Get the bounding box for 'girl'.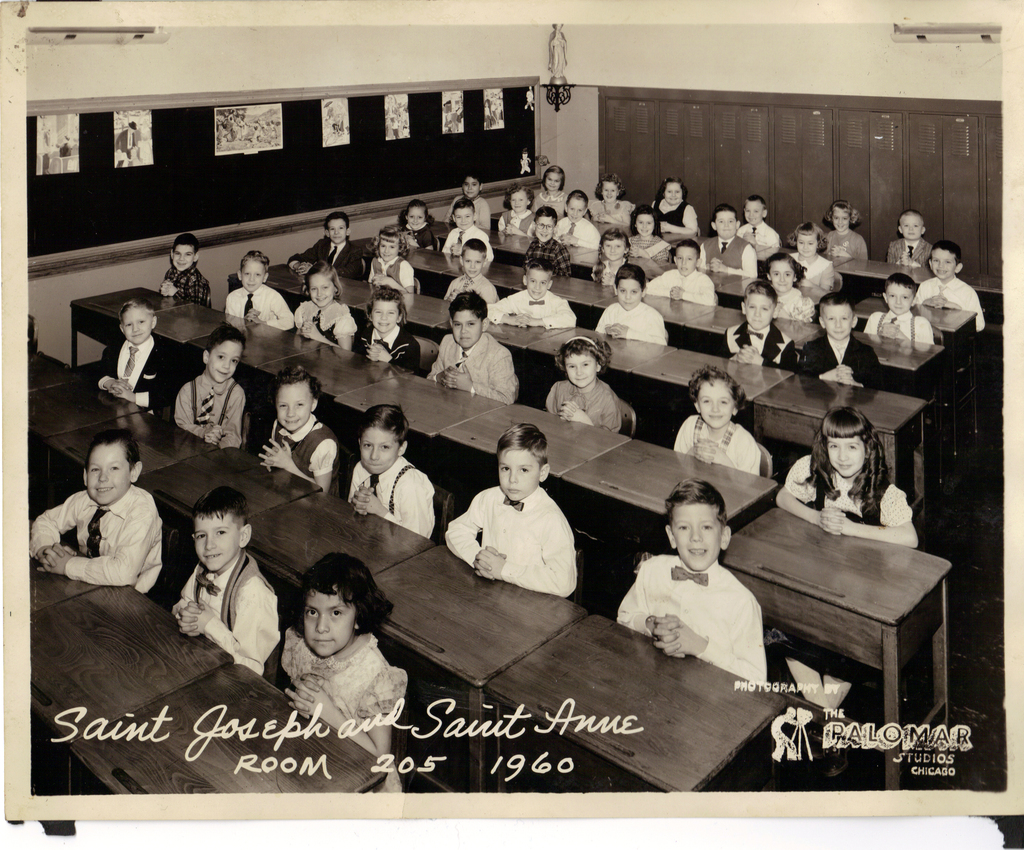
l=365, t=224, r=415, b=292.
